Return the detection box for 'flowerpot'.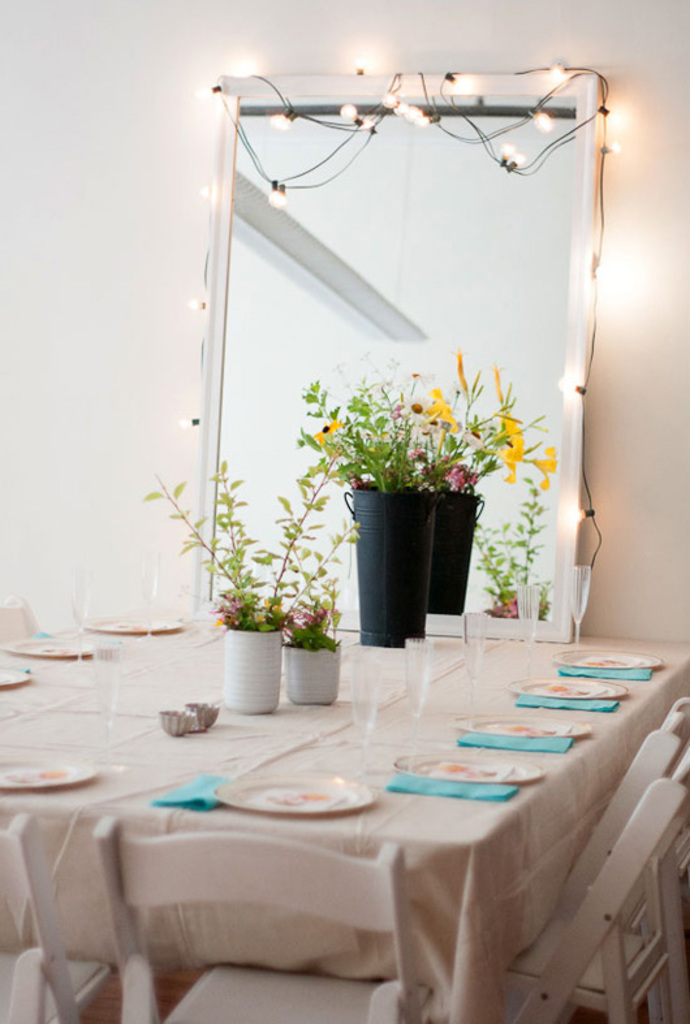
<box>228,626,281,714</box>.
